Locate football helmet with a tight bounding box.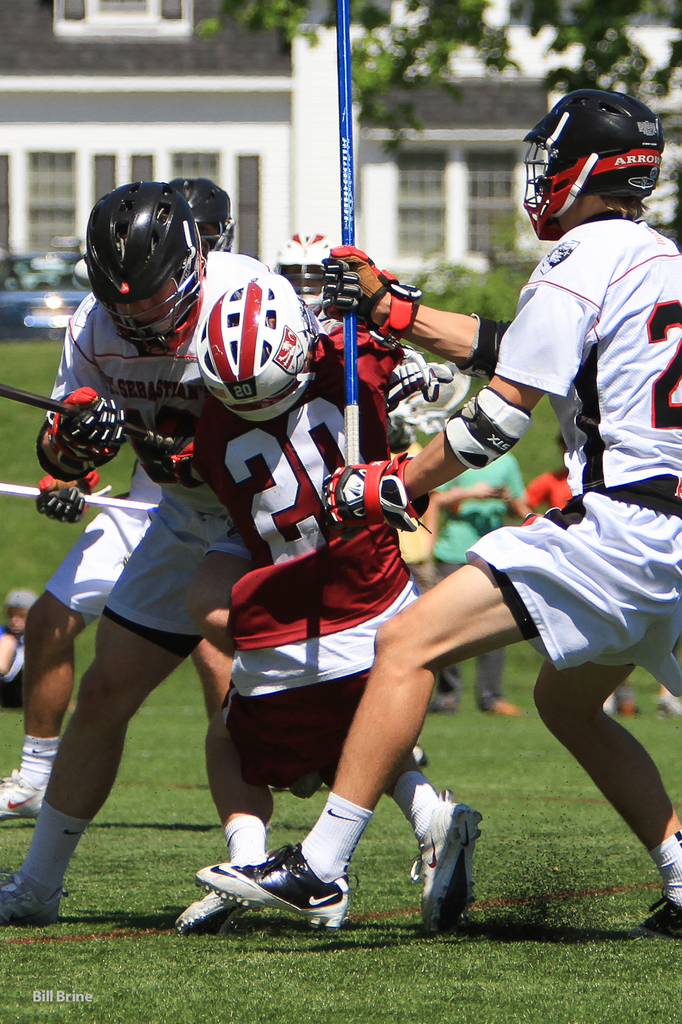
crop(272, 220, 349, 319).
